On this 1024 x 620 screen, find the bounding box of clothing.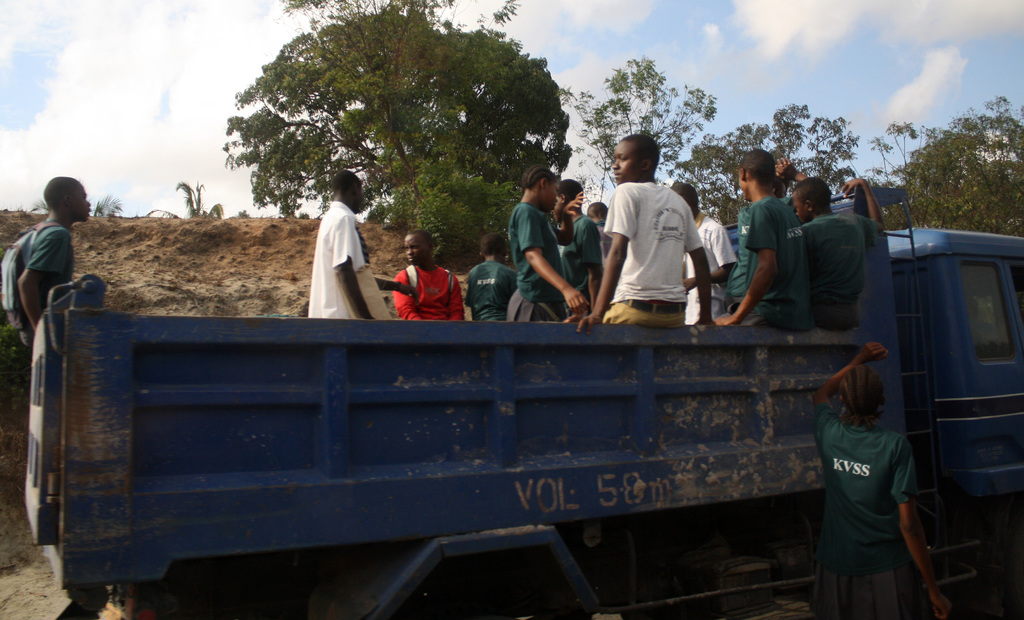
Bounding box: (left=471, top=253, right=519, bottom=315).
